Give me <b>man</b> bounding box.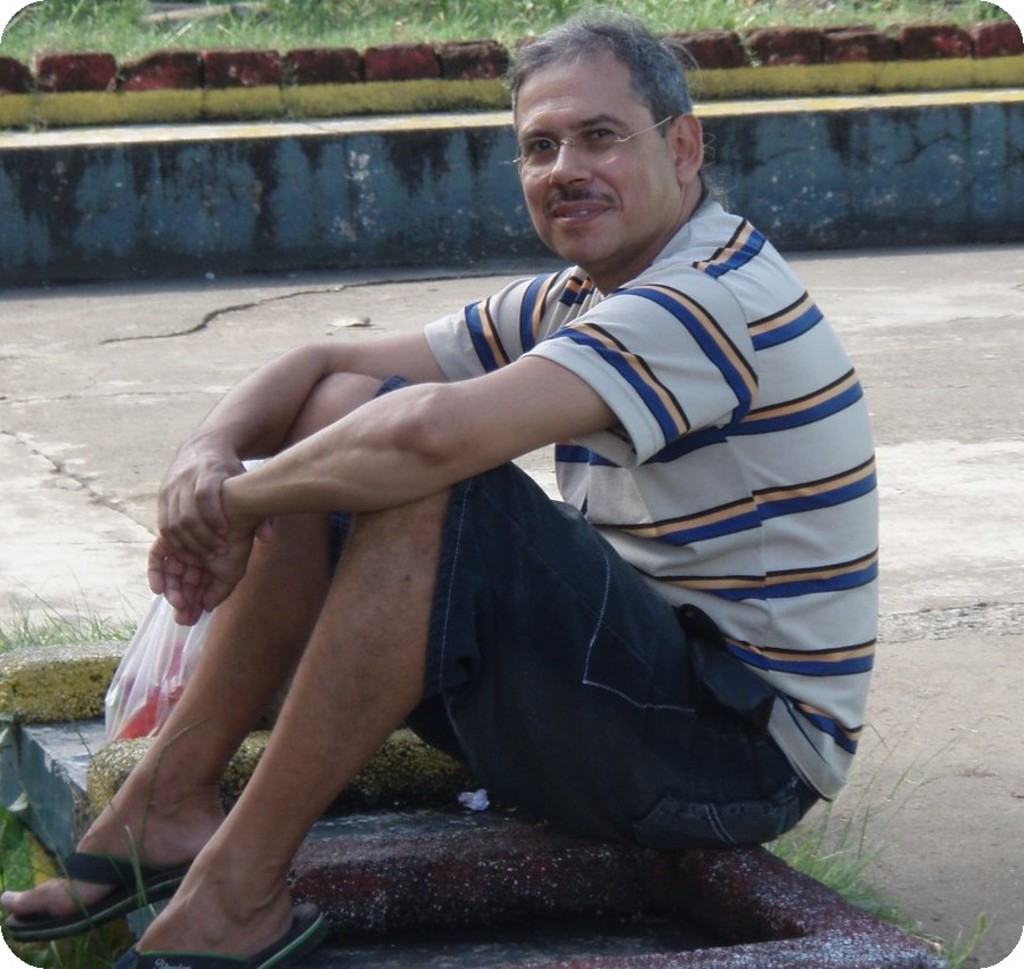
pyautogui.locateOnScreen(140, 49, 878, 941).
